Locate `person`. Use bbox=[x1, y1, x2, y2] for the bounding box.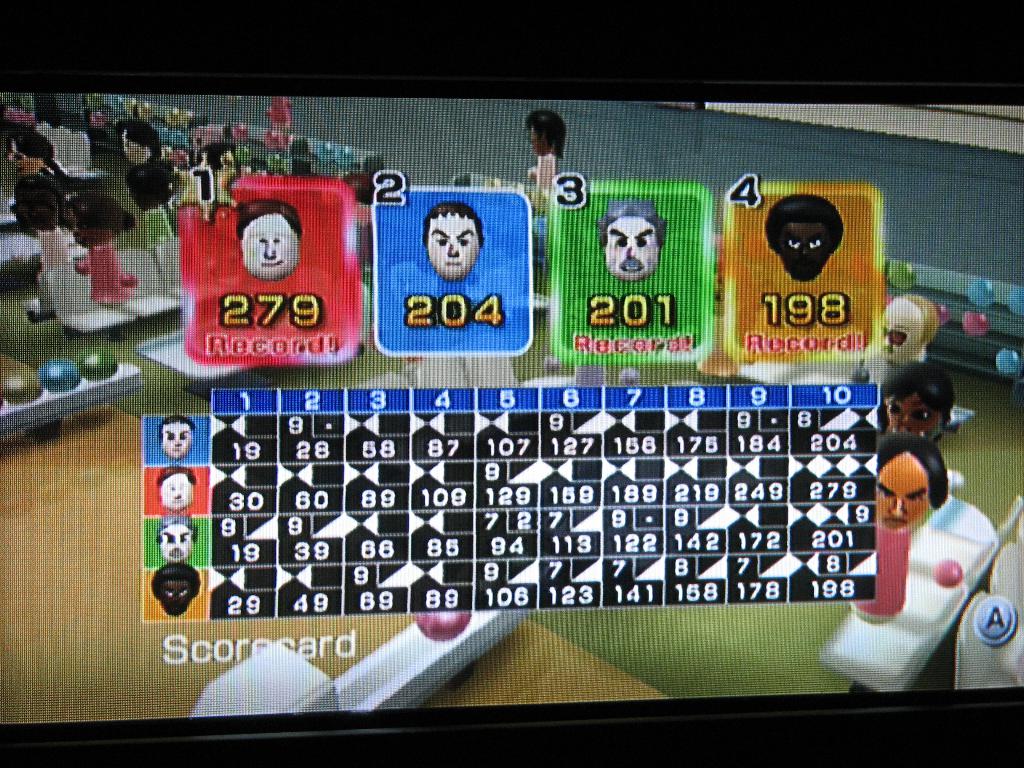
bbox=[157, 463, 196, 511].
